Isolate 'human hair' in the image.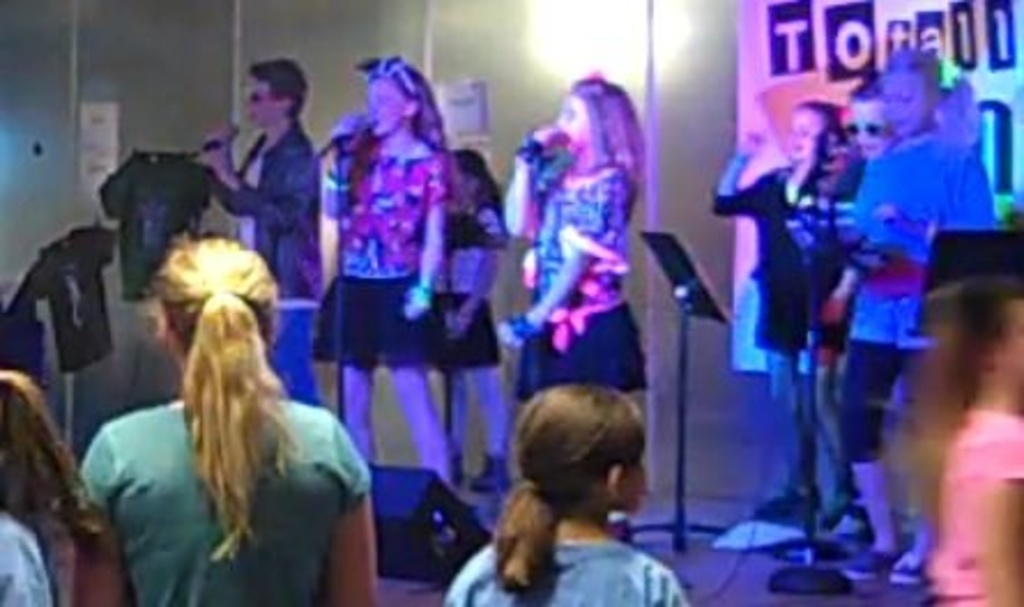
Isolated region: 849, 78, 884, 103.
